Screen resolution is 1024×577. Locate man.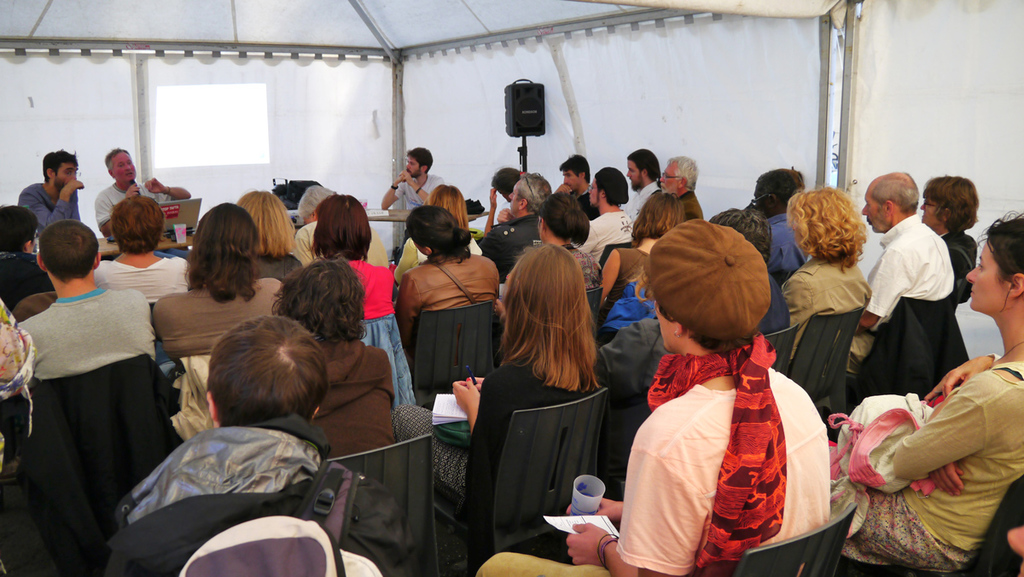
<bbox>549, 147, 603, 223</bbox>.
